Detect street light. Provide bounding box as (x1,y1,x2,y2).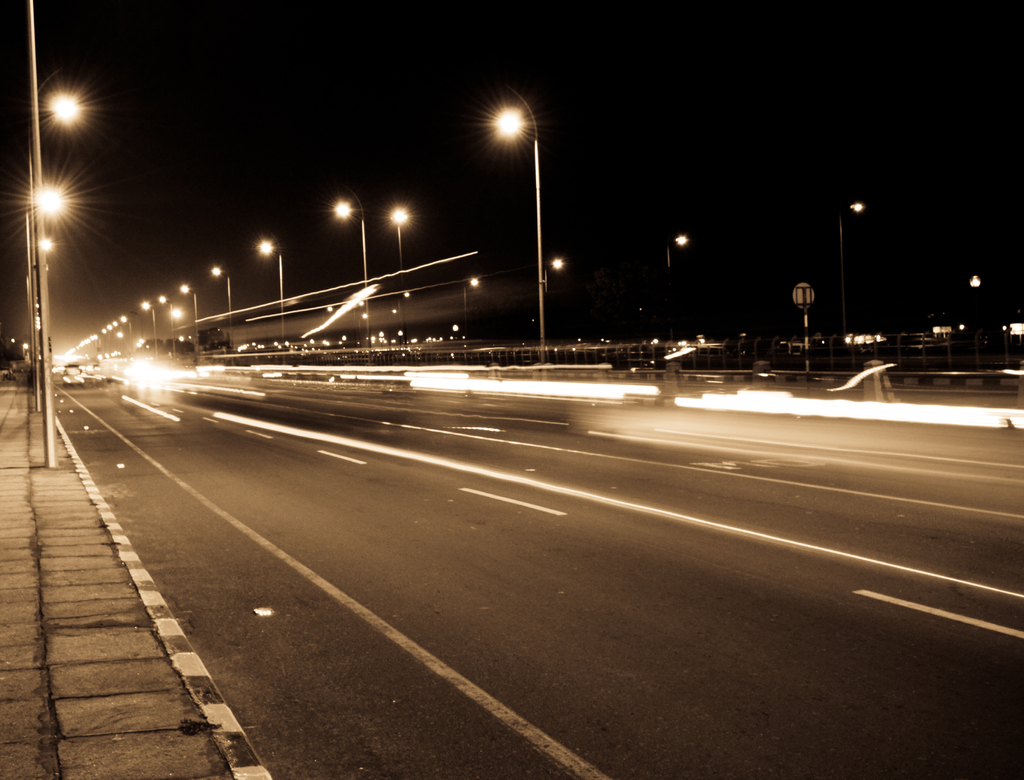
(327,197,374,368).
